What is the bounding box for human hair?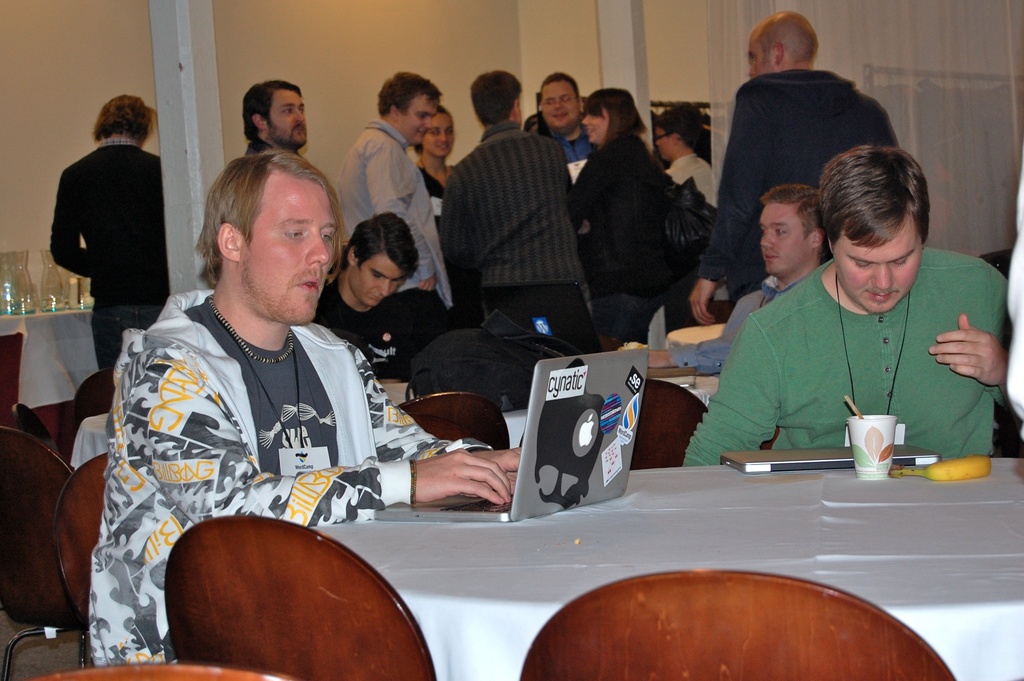
rect(376, 71, 442, 120).
